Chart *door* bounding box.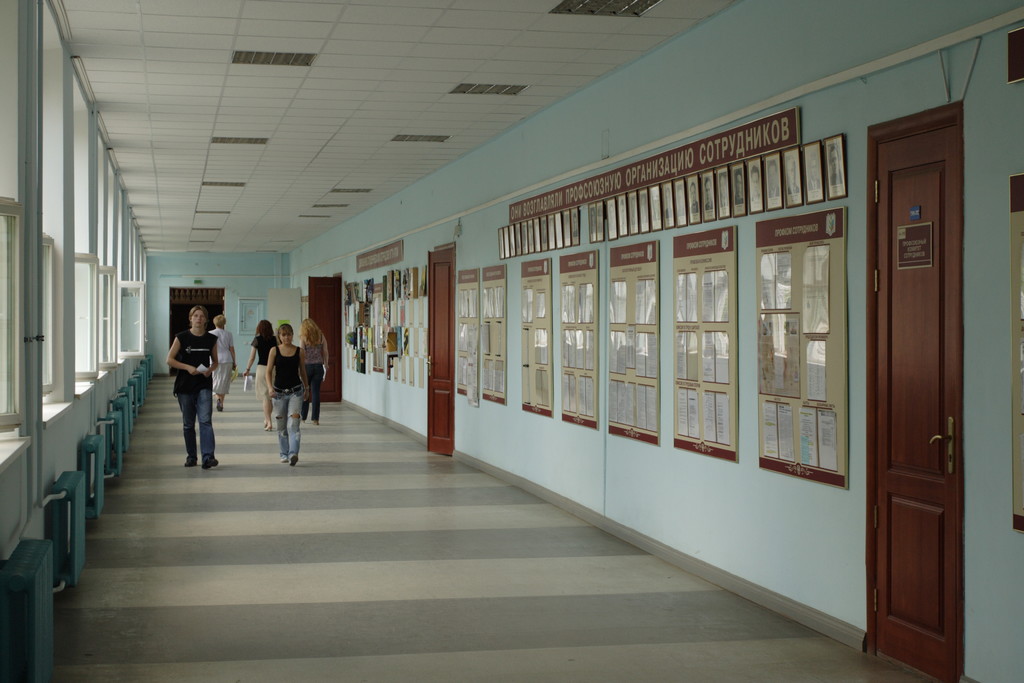
Charted: (426, 249, 459, 457).
